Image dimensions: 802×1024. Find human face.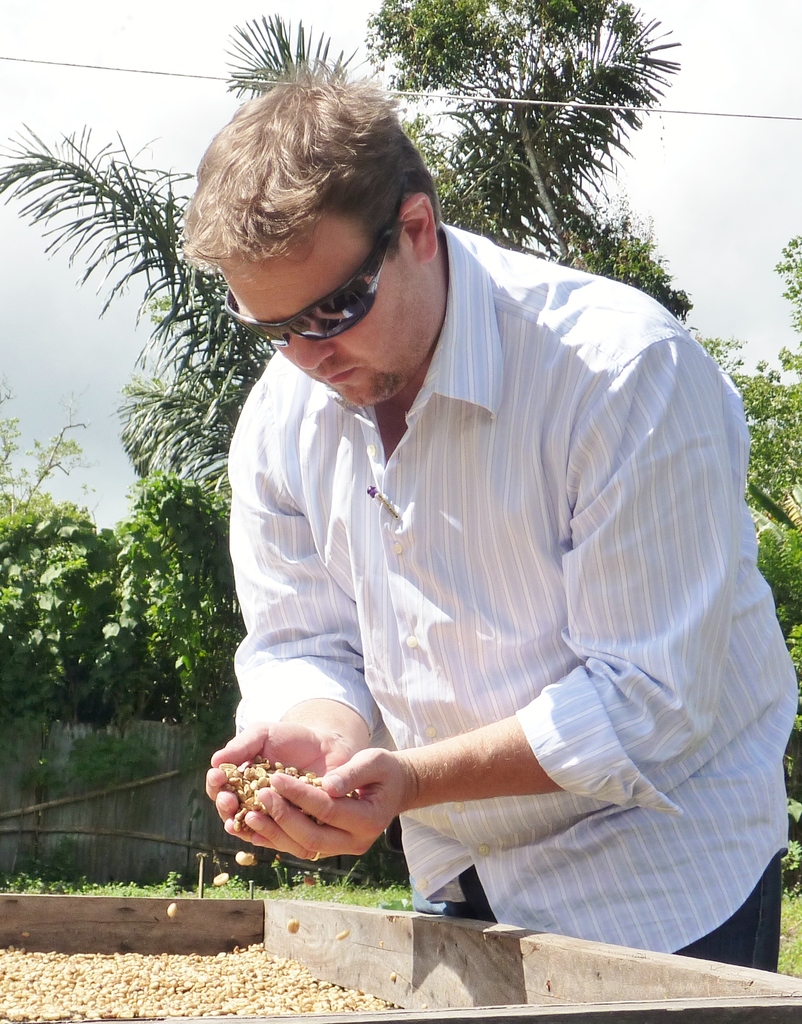
crop(225, 239, 429, 409).
